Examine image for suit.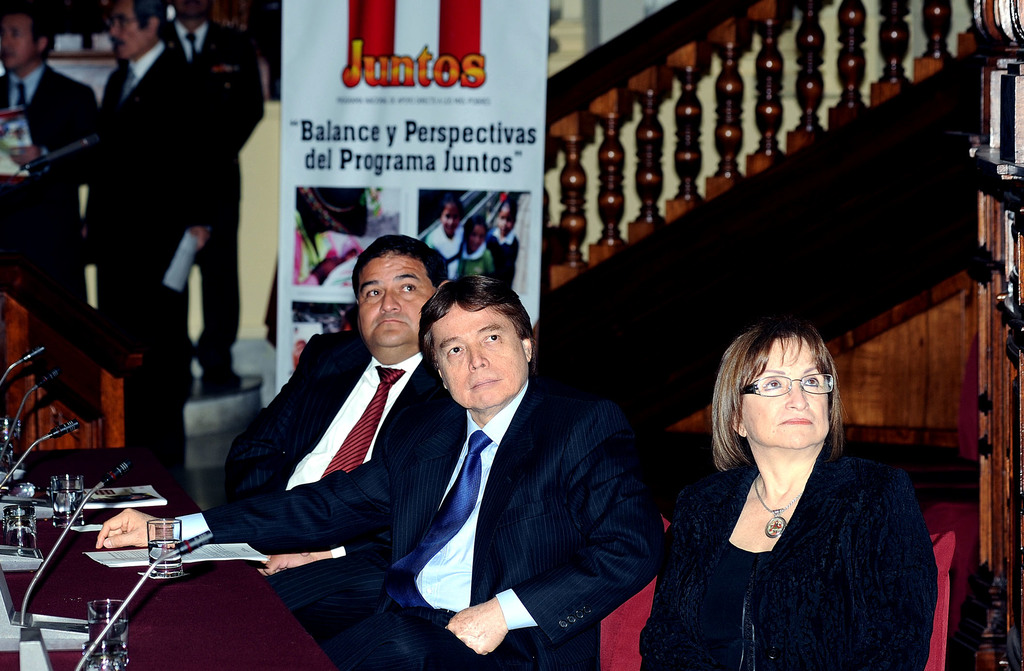
Examination result: <region>161, 15, 266, 375</region>.
